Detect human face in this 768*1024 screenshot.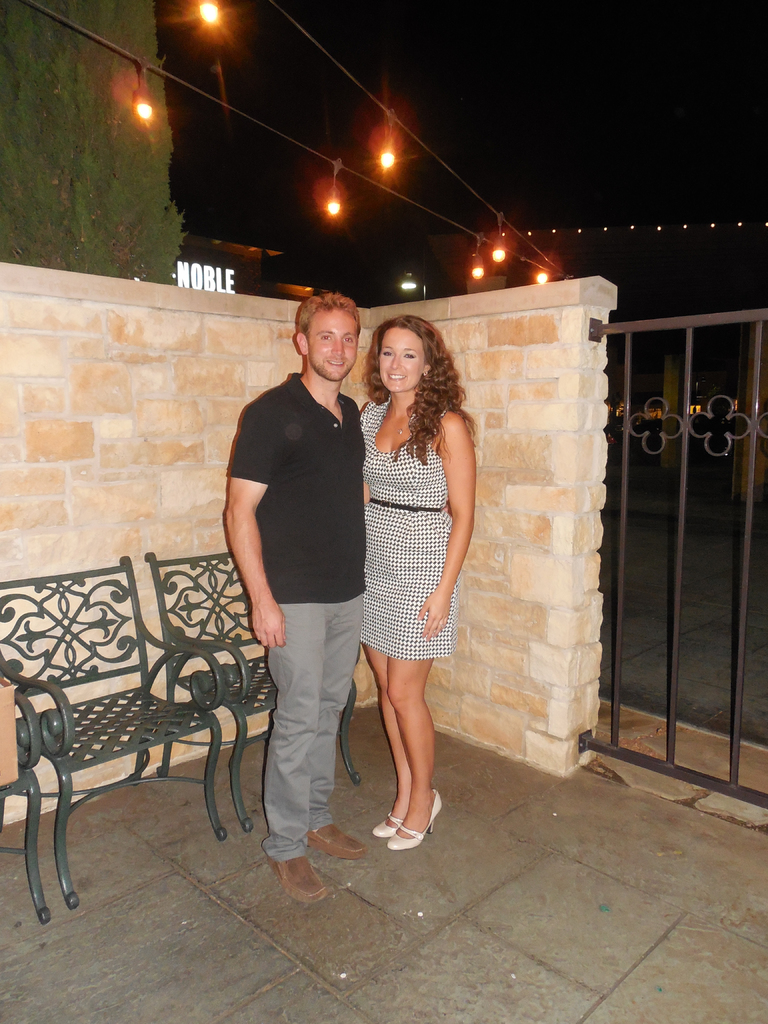
Detection: [left=304, top=299, right=358, bottom=381].
